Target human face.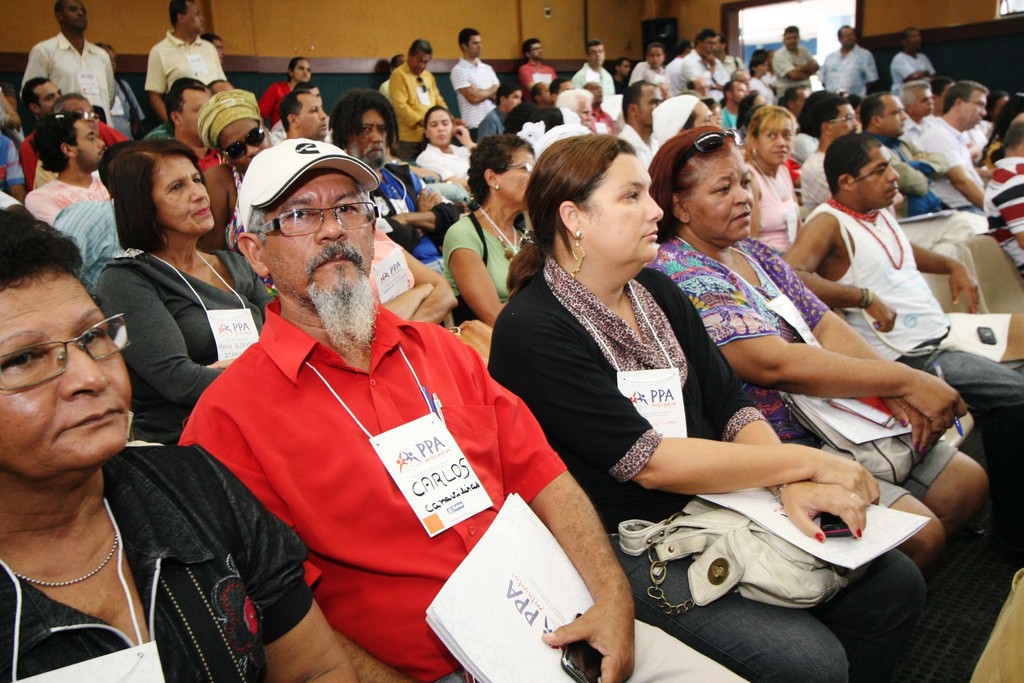
Target region: (638, 90, 663, 123).
